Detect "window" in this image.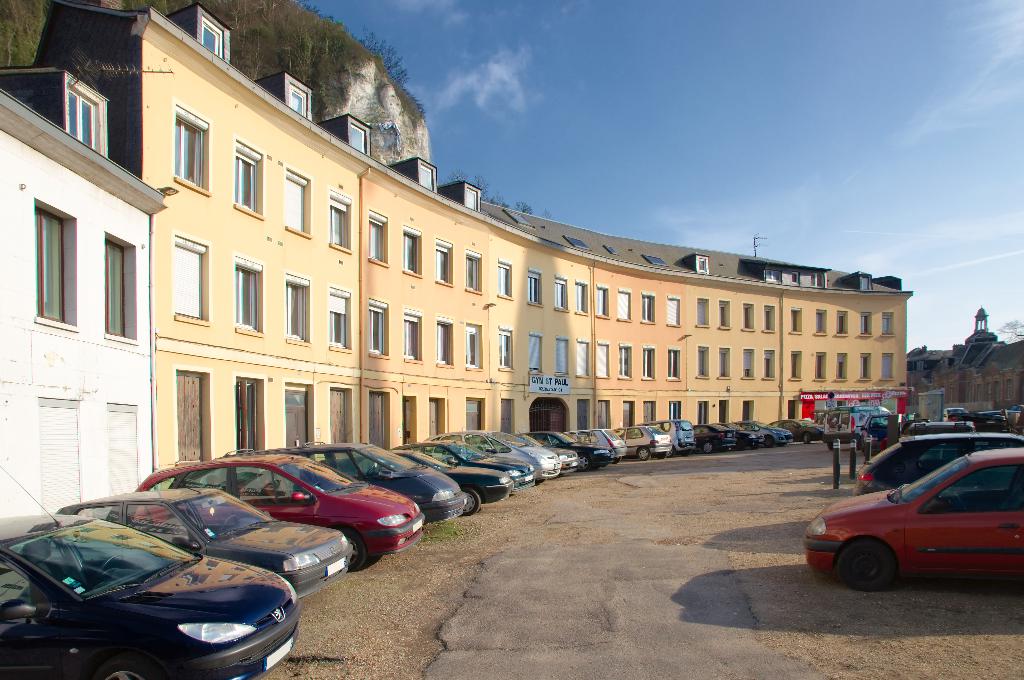
Detection: bbox=[881, 354, 893, 381].
